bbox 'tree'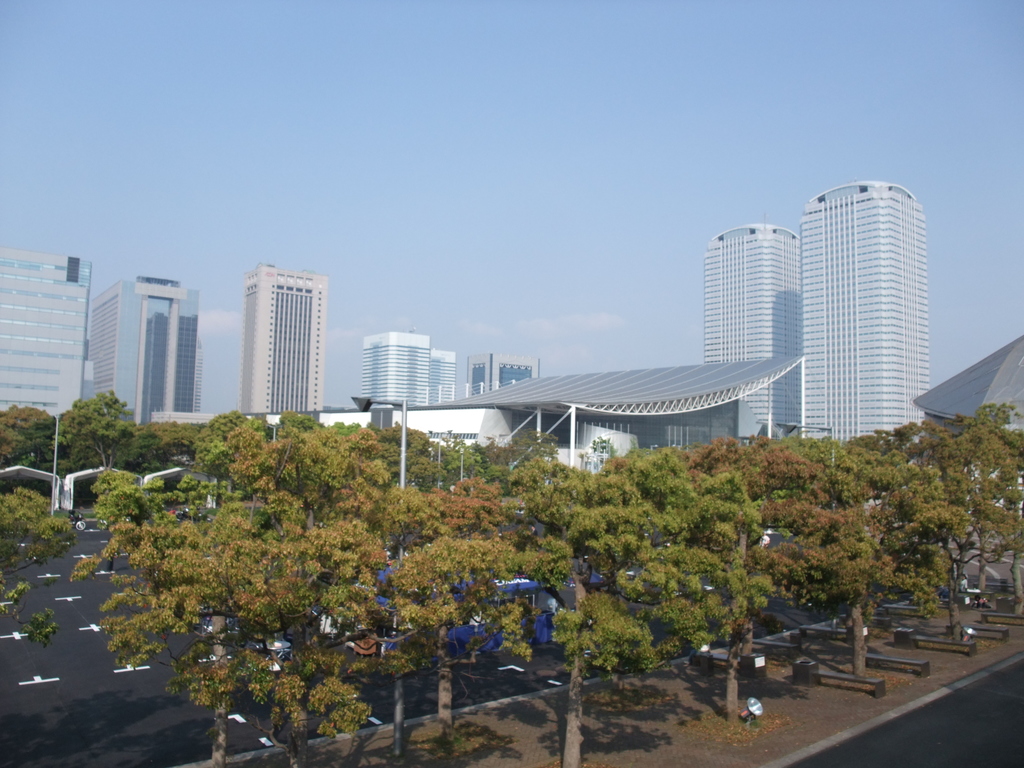
BBox(511, 443, 774, 767)
